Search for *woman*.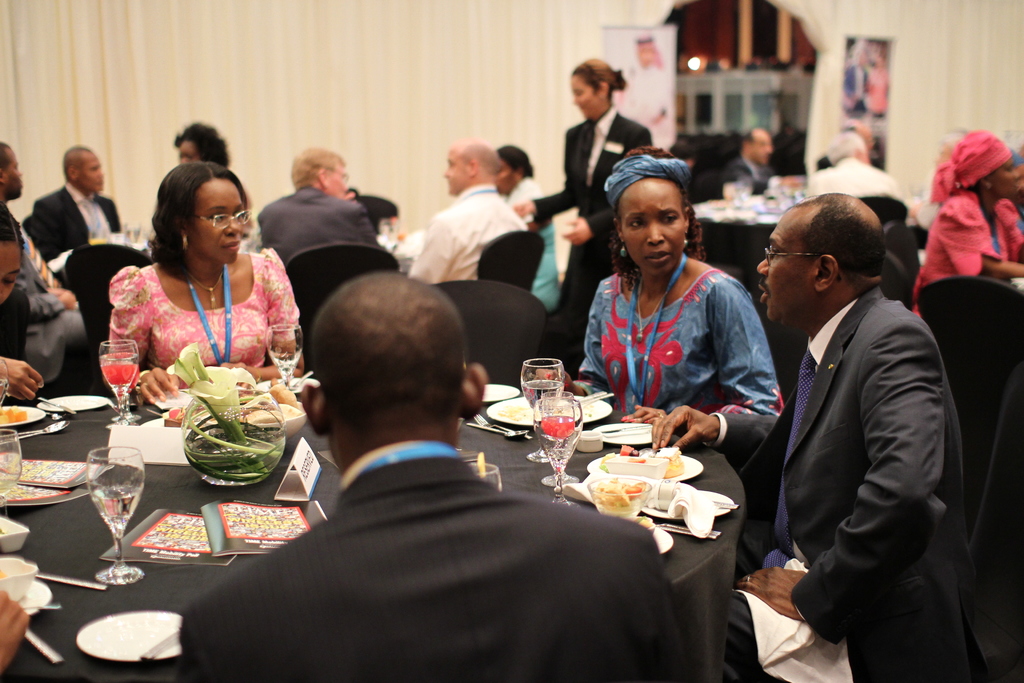
Found at 894, 125, 1023, 319.
